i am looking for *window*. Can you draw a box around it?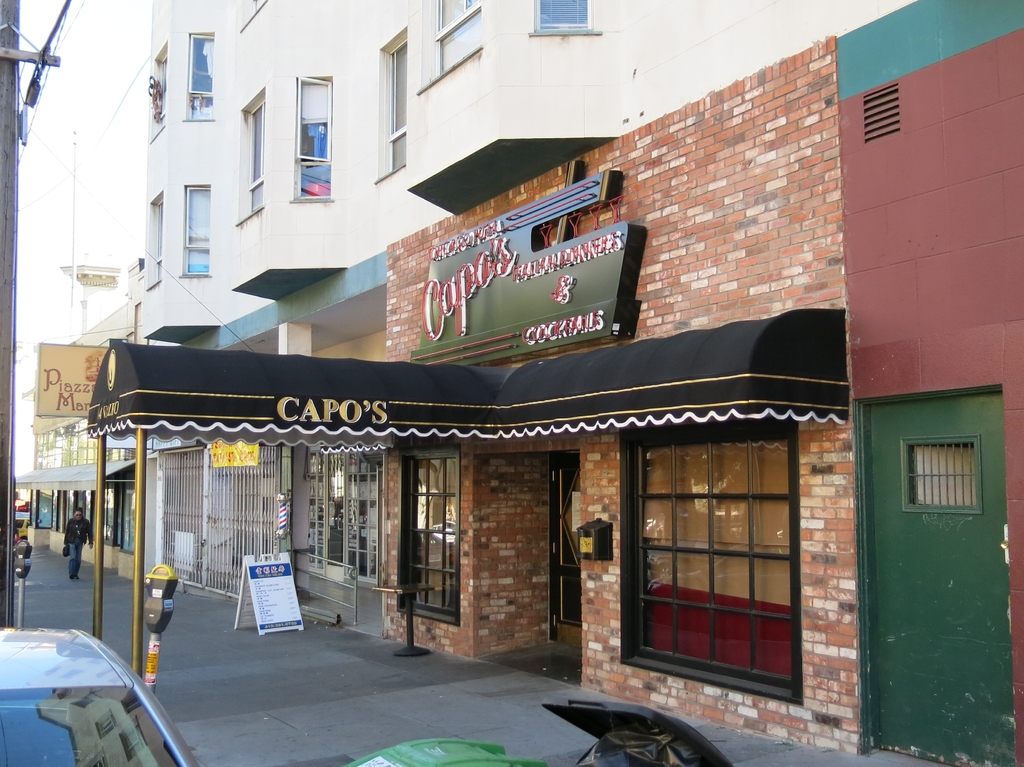
Sure, the bounding box is [294,72,331,205].
